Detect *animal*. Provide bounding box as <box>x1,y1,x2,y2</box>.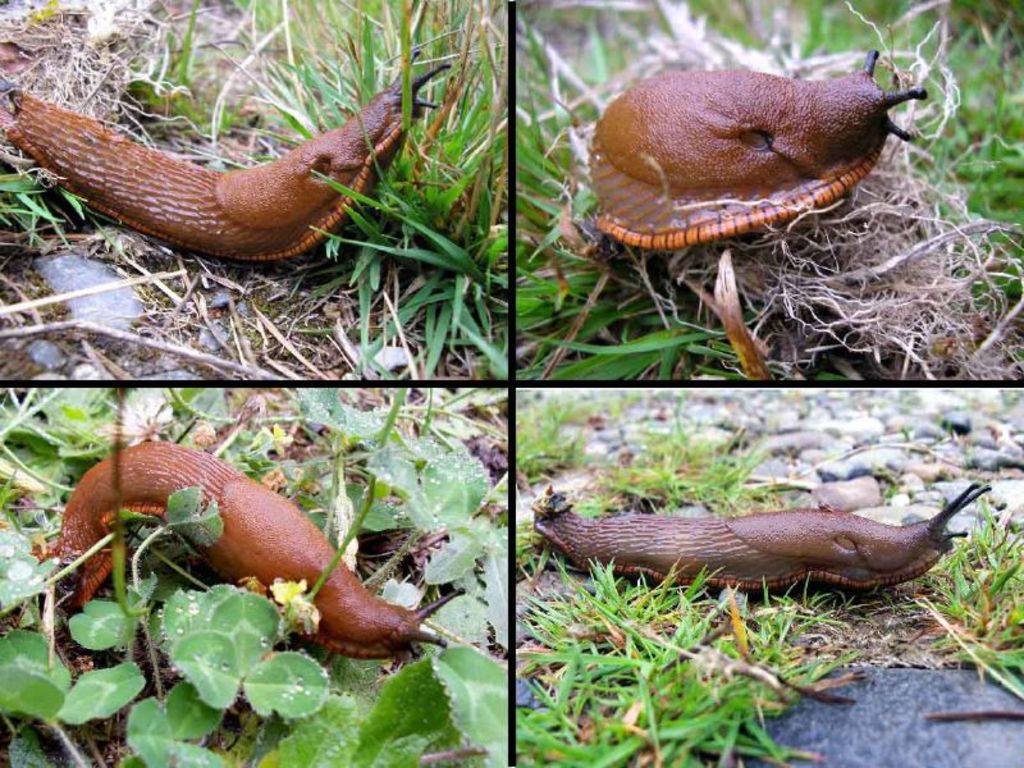
<box>532,481,989,593</box>.
